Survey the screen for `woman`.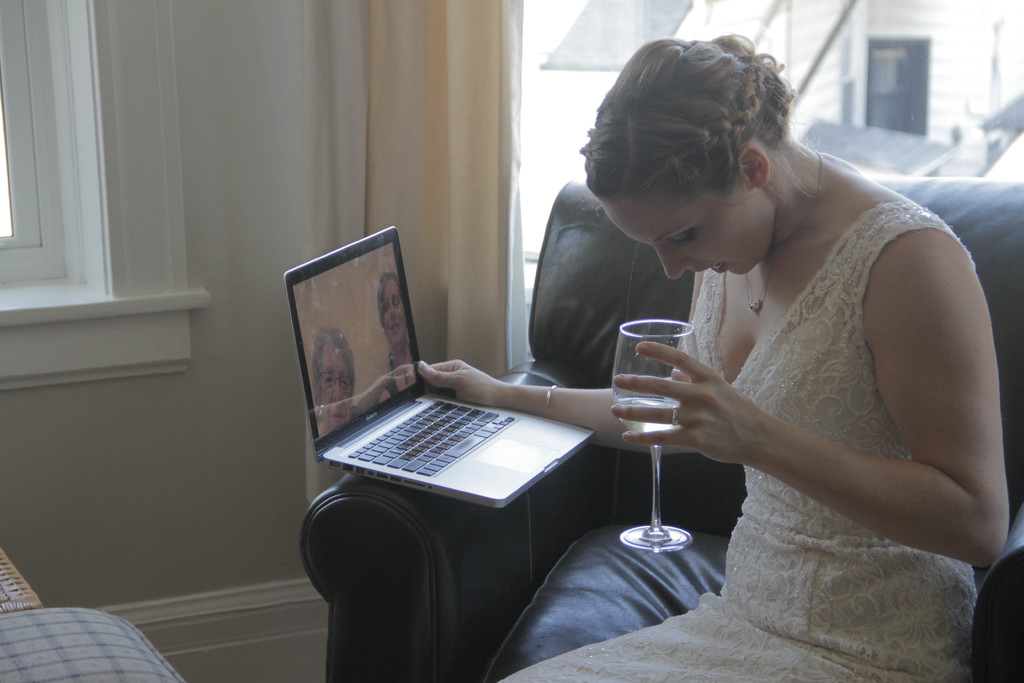
Survey found: (380,270,412,370).
